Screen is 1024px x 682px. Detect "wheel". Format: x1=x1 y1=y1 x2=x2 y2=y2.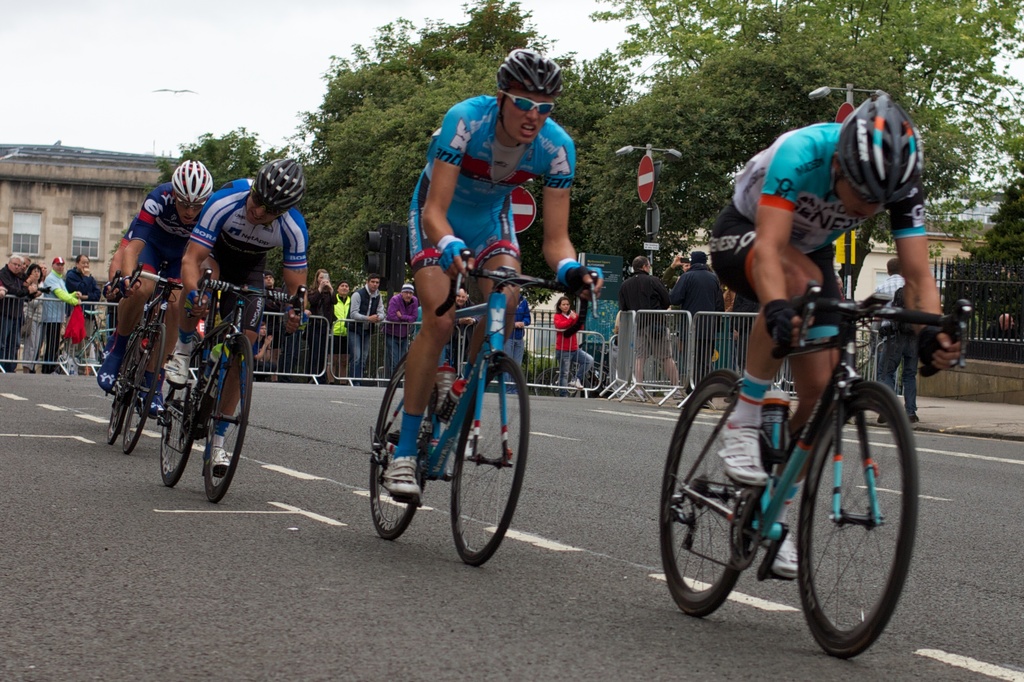
x1=533 y1=364 x2=573 y2=394.
